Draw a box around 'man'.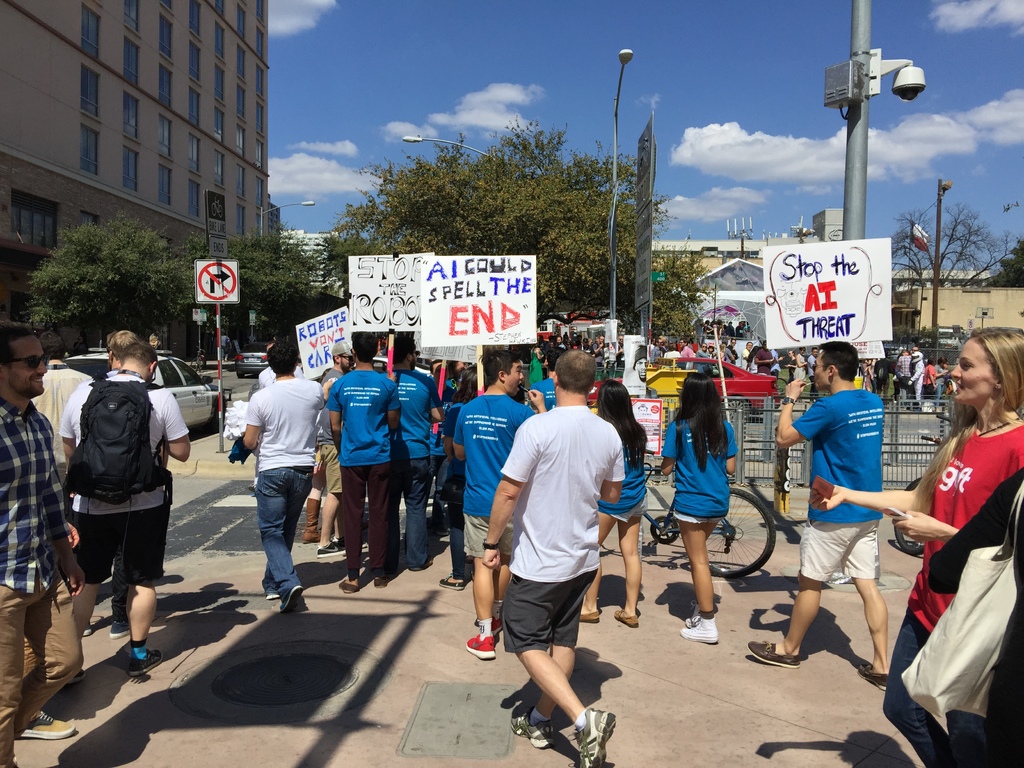
bbox(445, 351, 554, 660).
